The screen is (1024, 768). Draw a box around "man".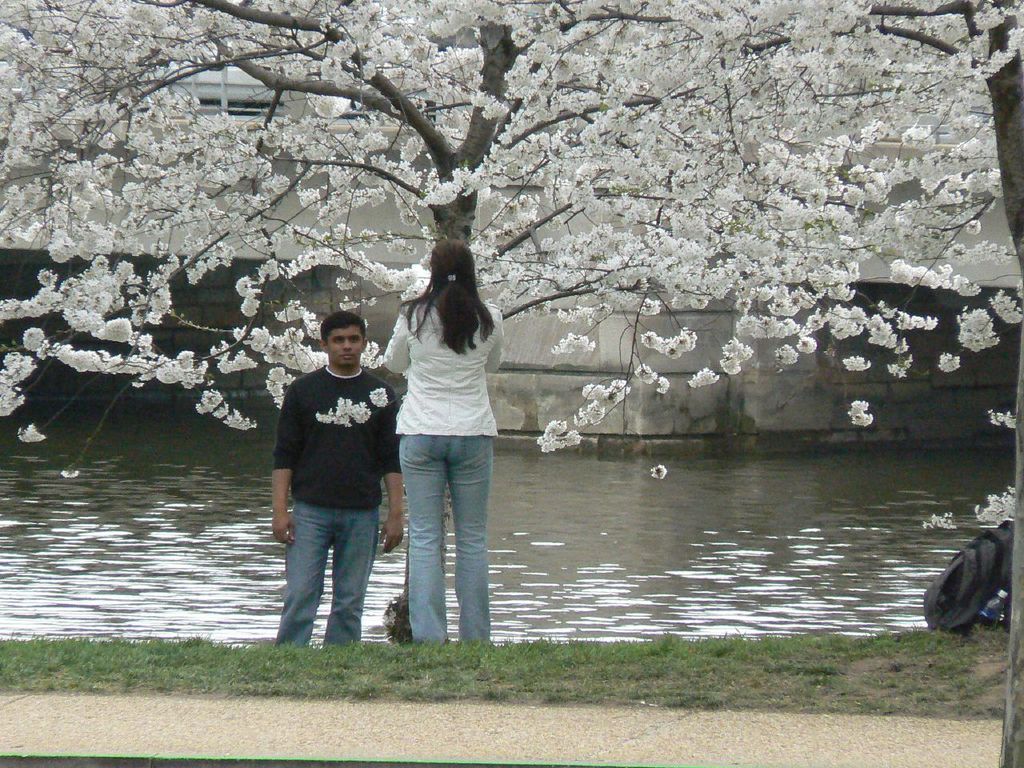
[x1=260, y1=298, x2=408, y2=661].
